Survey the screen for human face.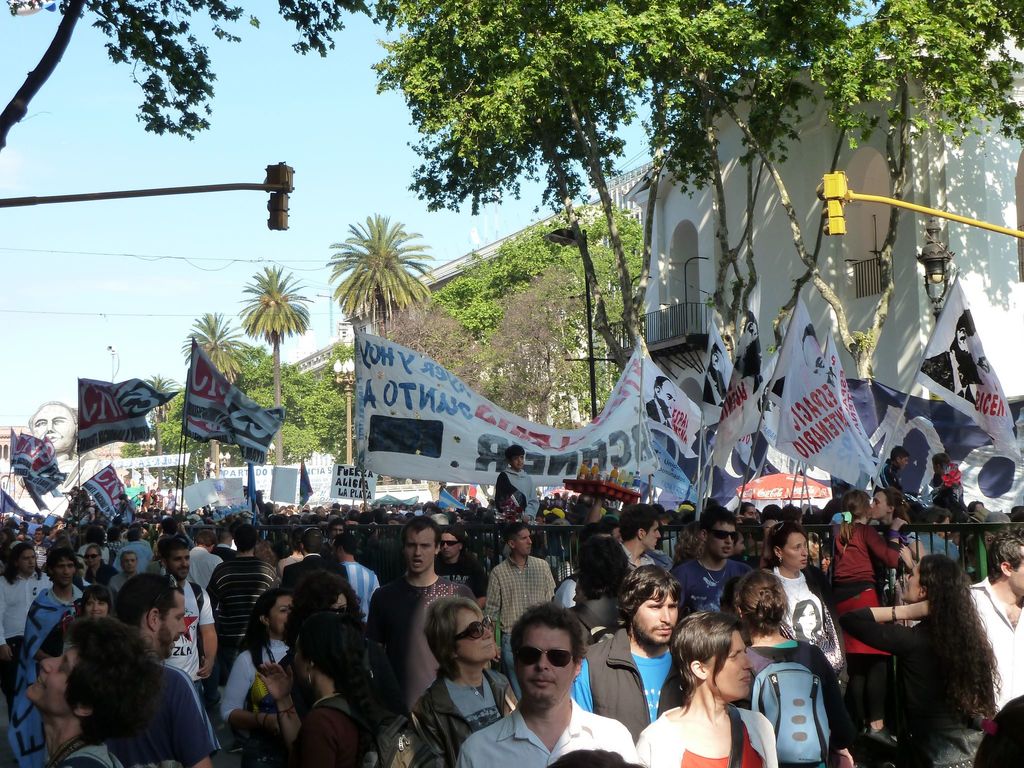
Survey found: 159/598/191/655.
